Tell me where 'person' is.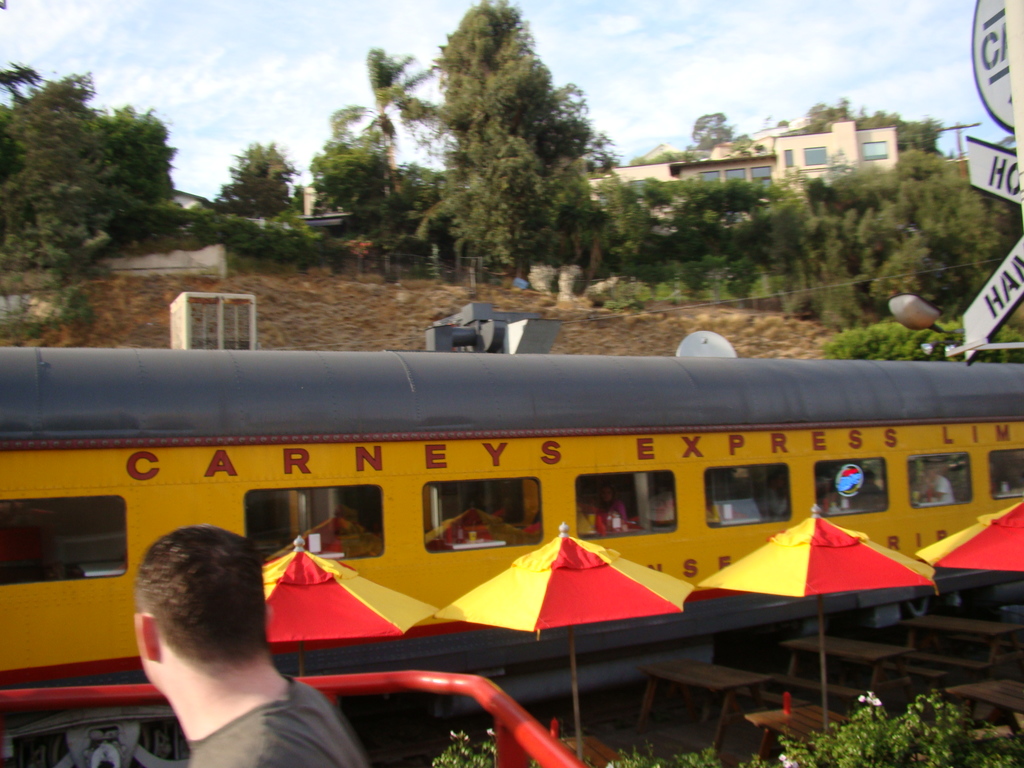
'person' is at pyautogui.locateOnScreen(136, 522, 374, 767).
